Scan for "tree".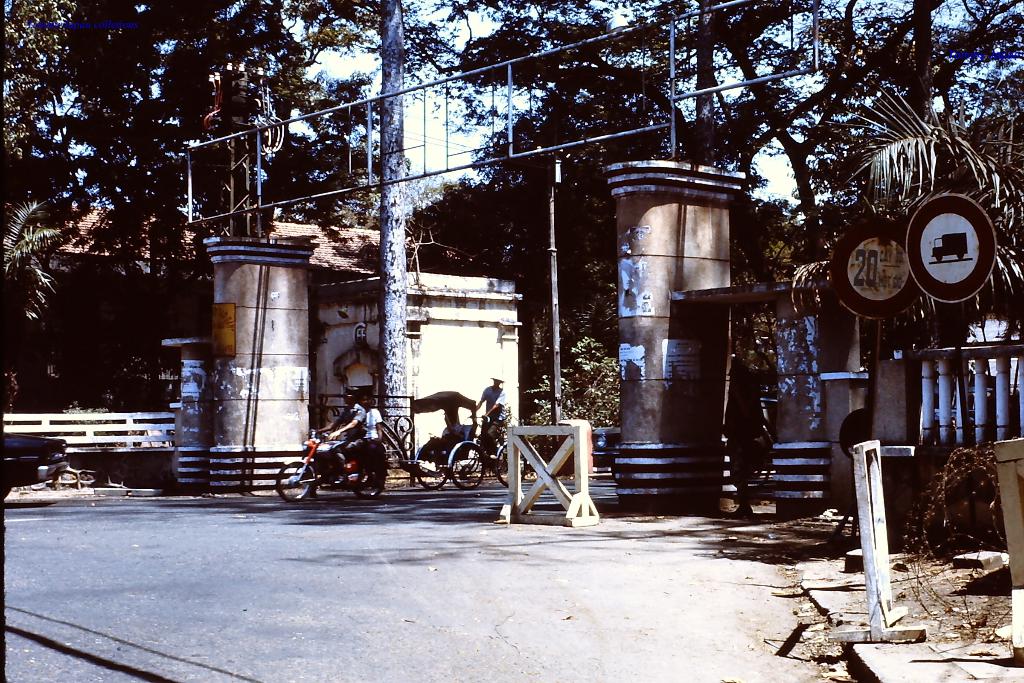
Scan result: l=0, t=200, r=61, b=308.
